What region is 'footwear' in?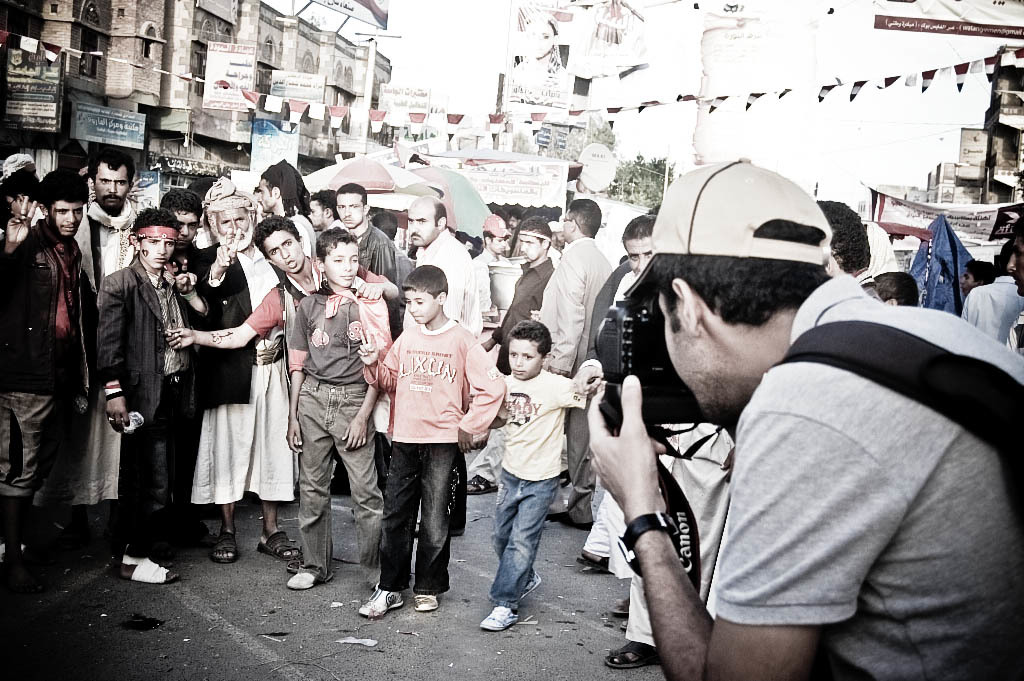
box=[546, 511, 594, 535].
